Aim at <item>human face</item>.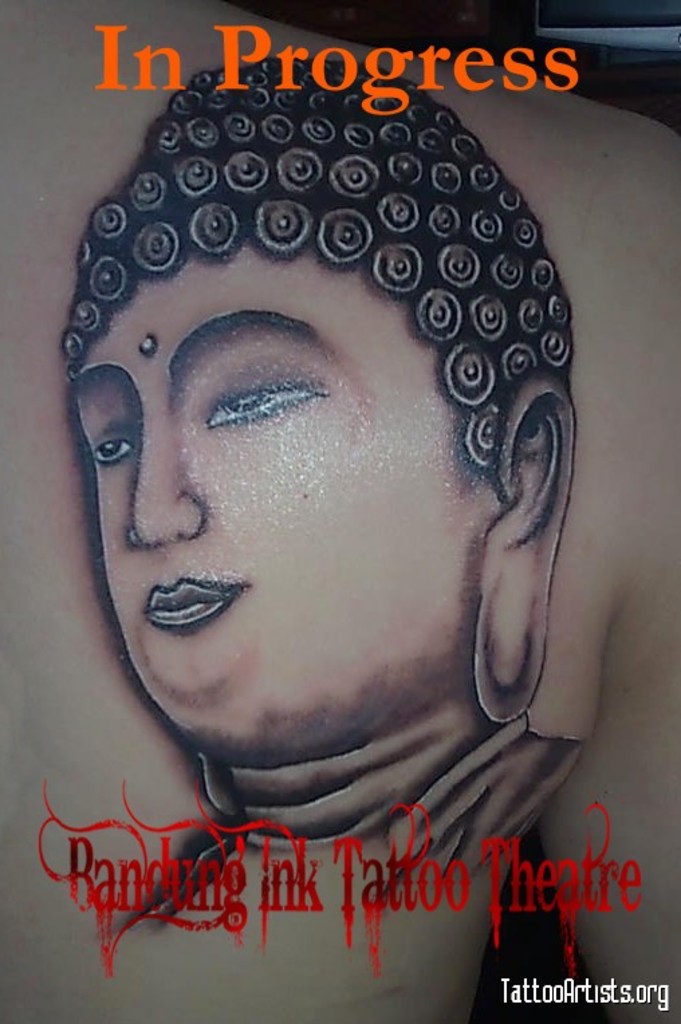
Aimed at detection(63, 245, 501, 768).
